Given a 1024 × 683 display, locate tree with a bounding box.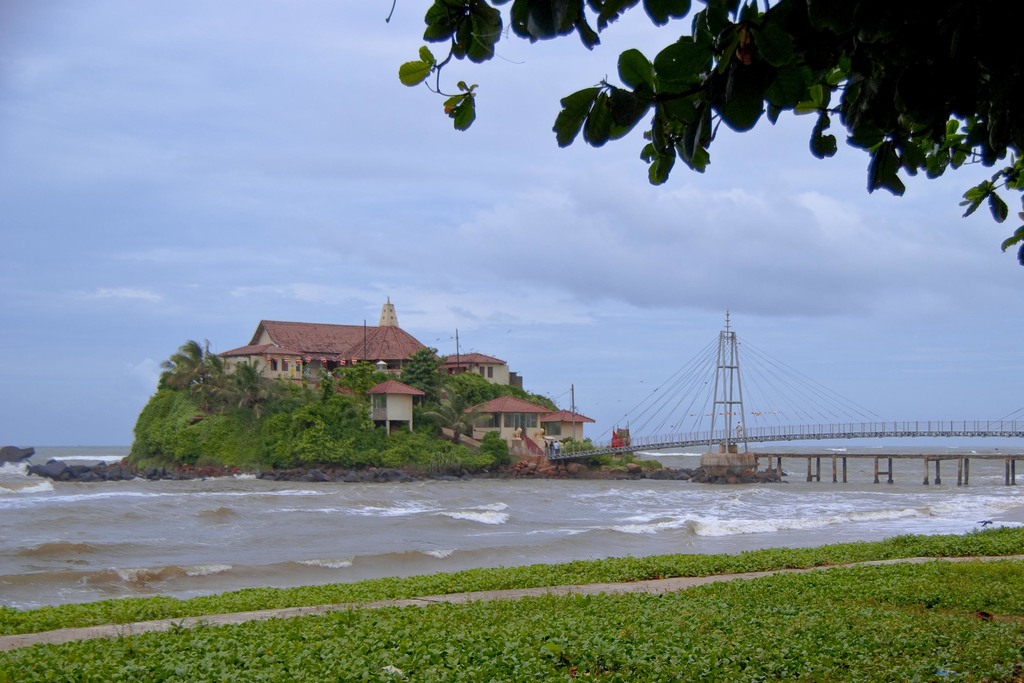
Located: [left=165, top=336, right=228, bottom=382].
